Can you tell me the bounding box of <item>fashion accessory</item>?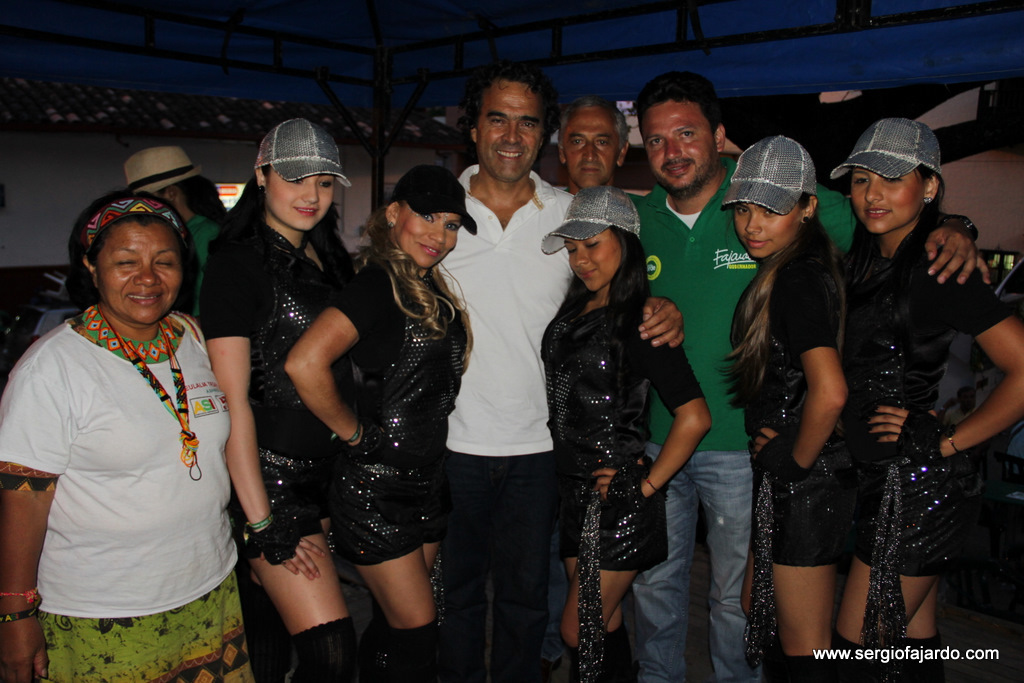
region(98, 308, 196, 481).
